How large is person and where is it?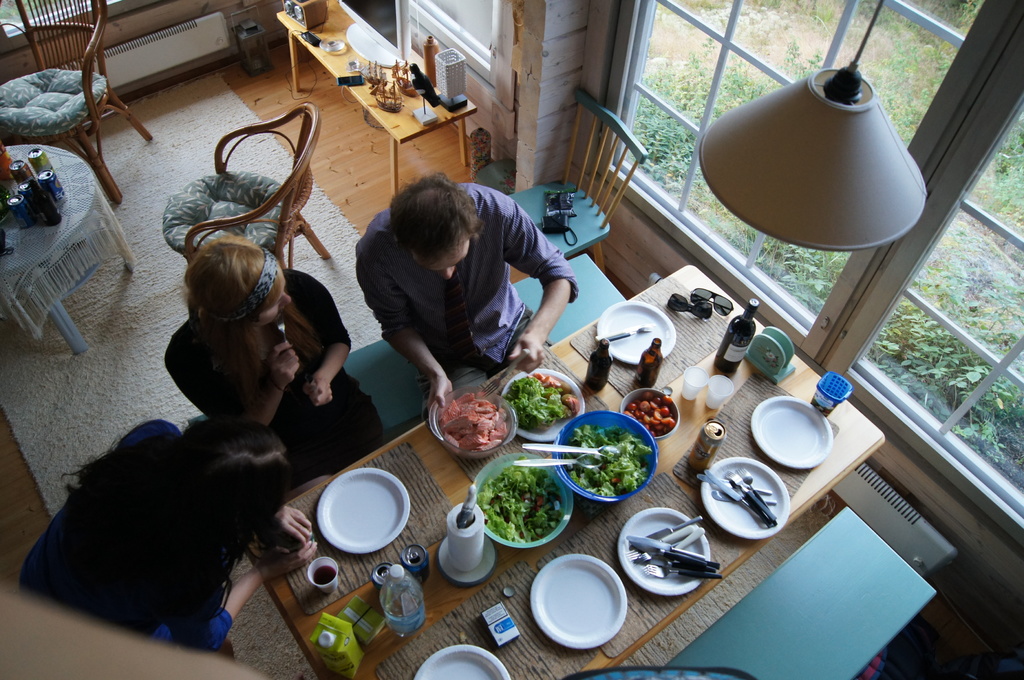
Bounding box: left=355, top=164, right=589, bottom=429.
